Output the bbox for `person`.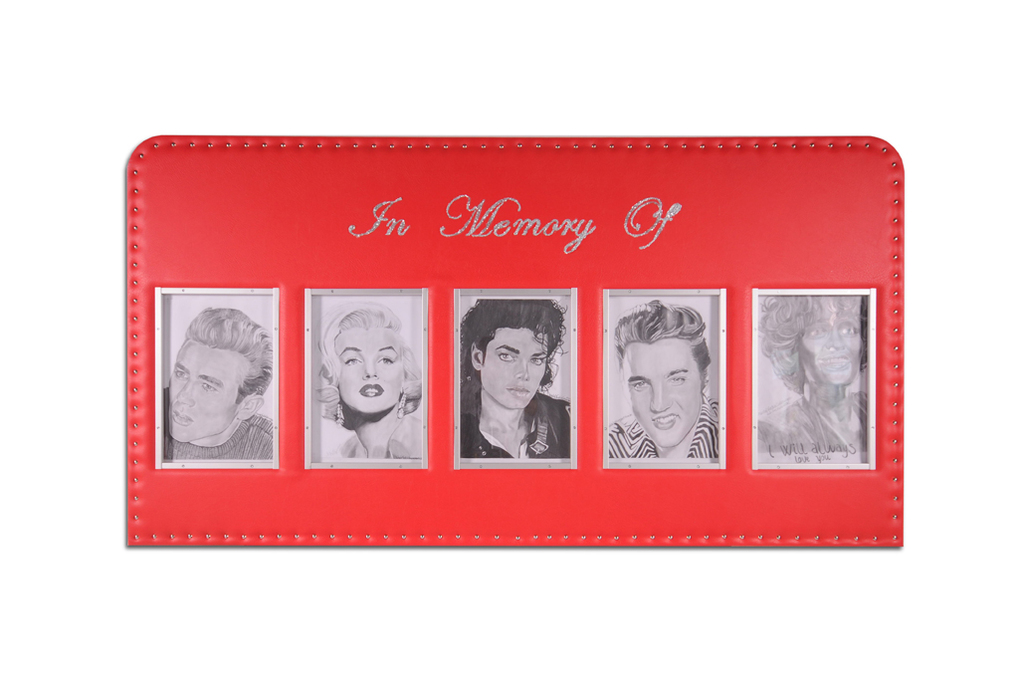
bbox=[757, 295, 867, 450].
